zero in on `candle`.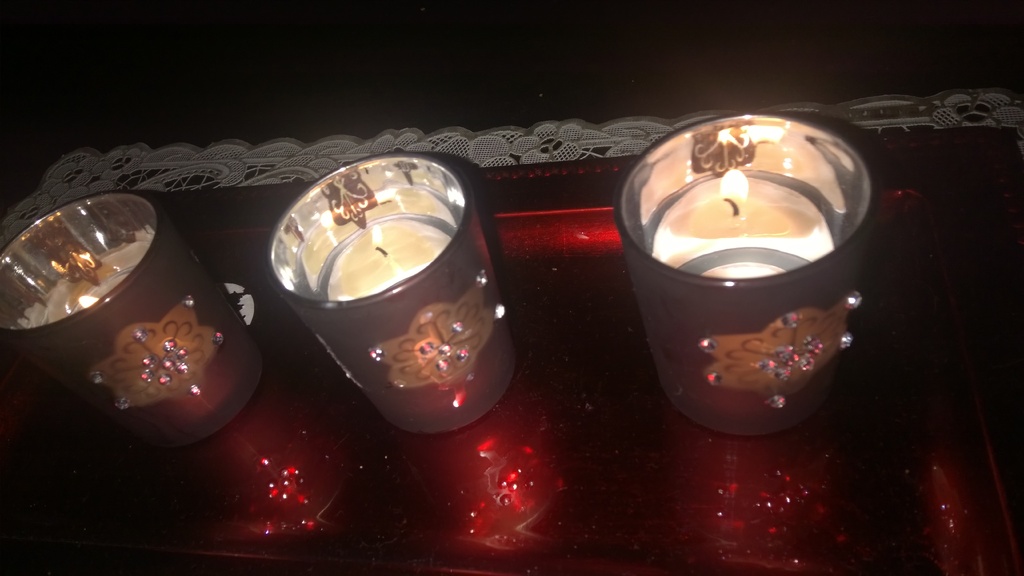
Zeroed in: bbox=(7, 196, 262, 449).
